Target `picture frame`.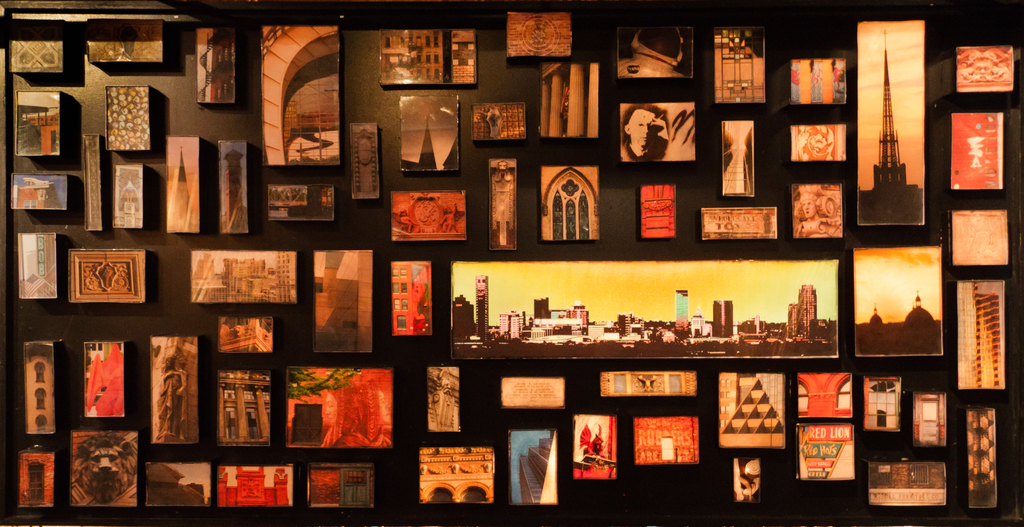
Target region: <region>67, 247, 151, 303</region>.
